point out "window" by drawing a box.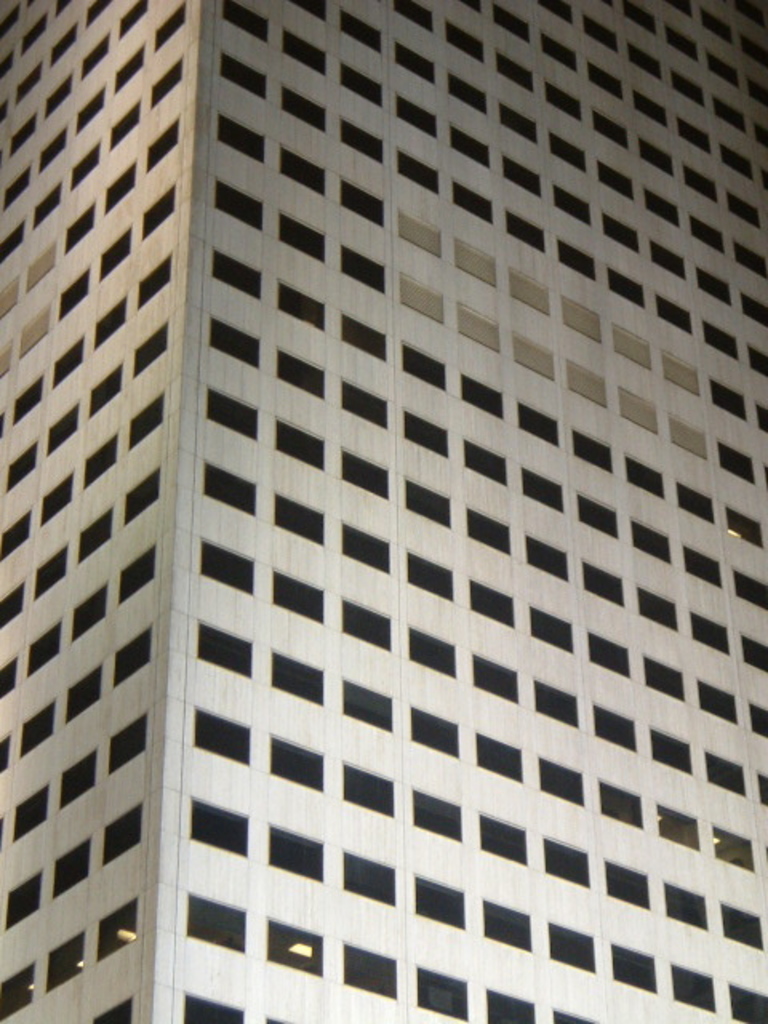
rect(656, 802, 699, 850).
